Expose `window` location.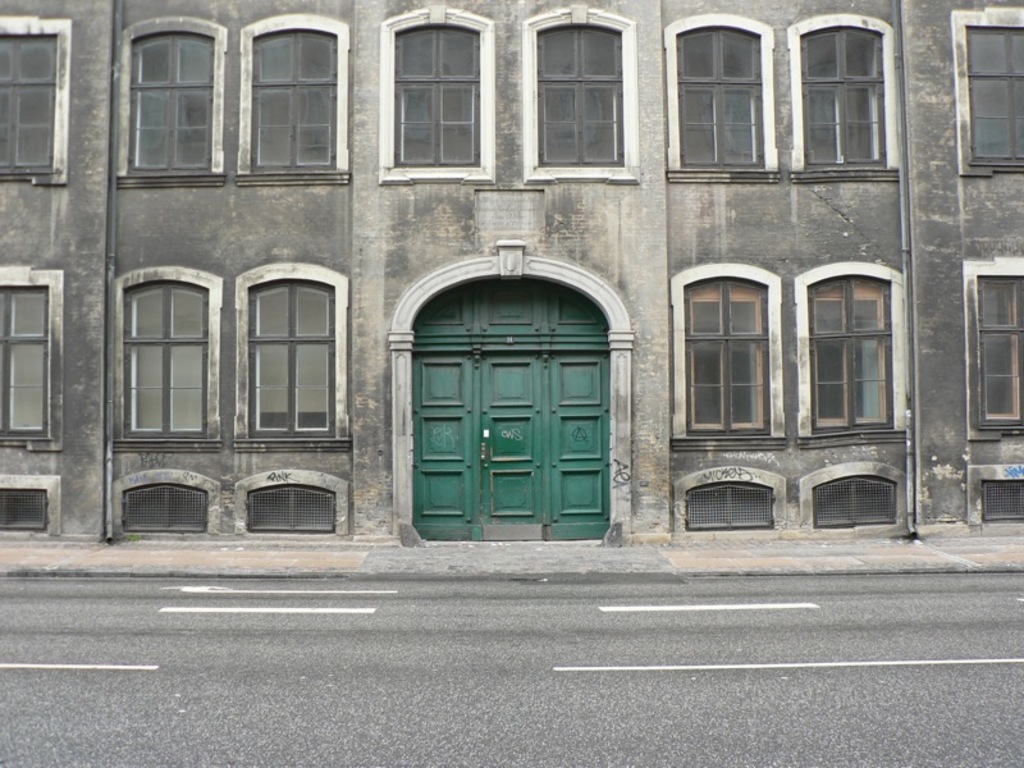
Exposed at region(109, 260, 224, 449).
